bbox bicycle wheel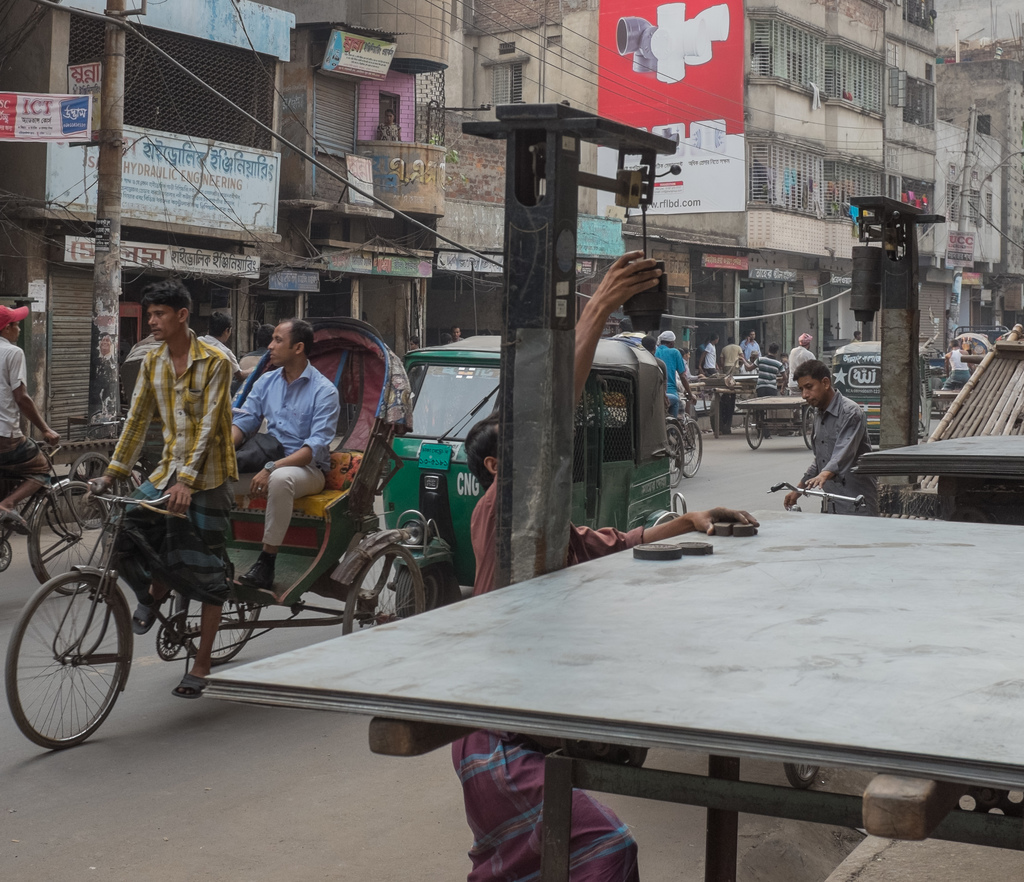
<region>678, 418, 703, 476</region>
